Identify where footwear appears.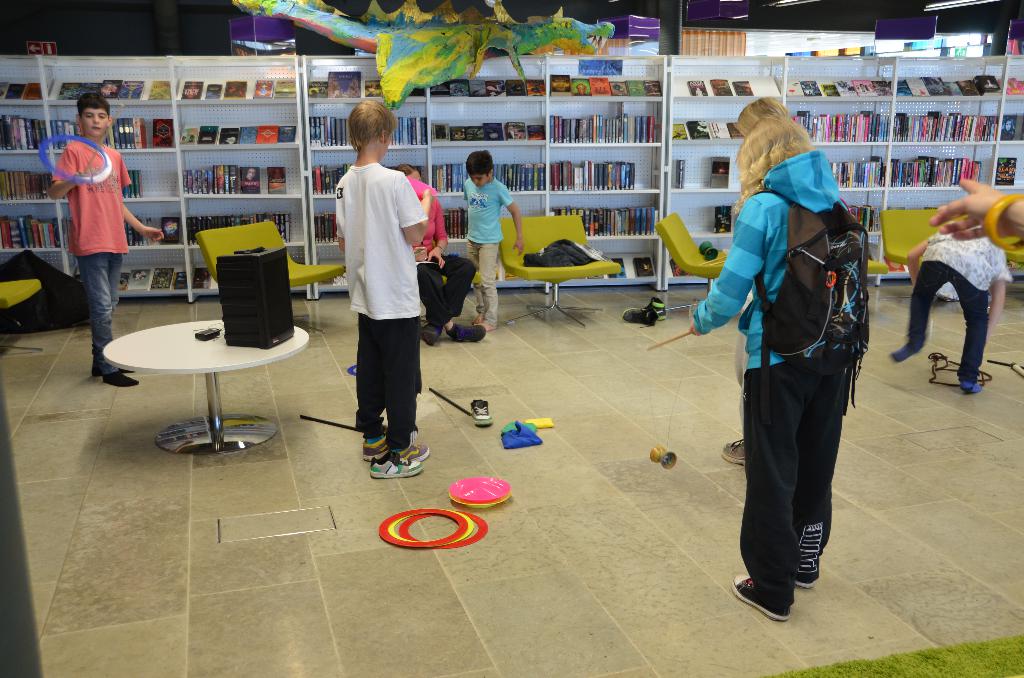
Appears at [left=795, top=571, right=816, bottom=591].
